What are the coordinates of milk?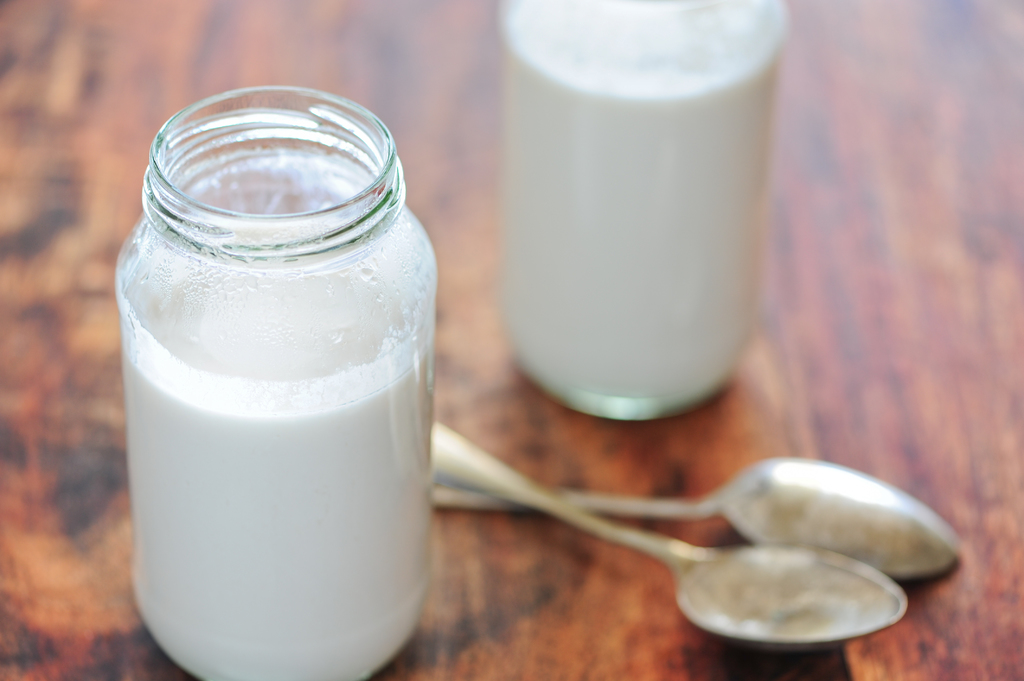
496, 60, 772, 403.
